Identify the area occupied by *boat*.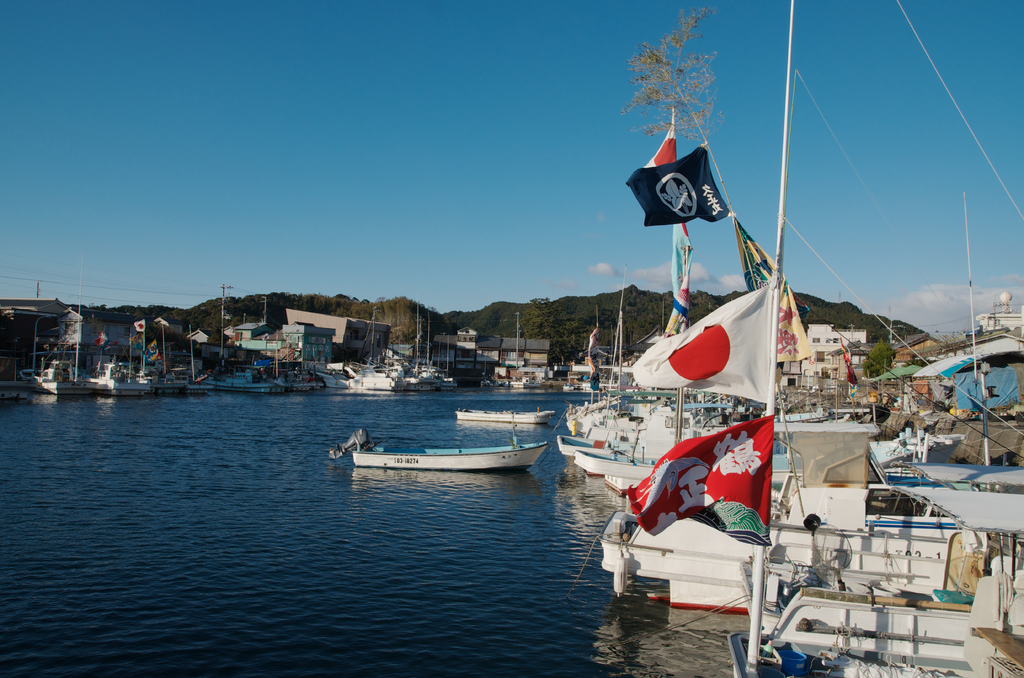
Area: (left=152, top=354, right=204, bottom=400).
